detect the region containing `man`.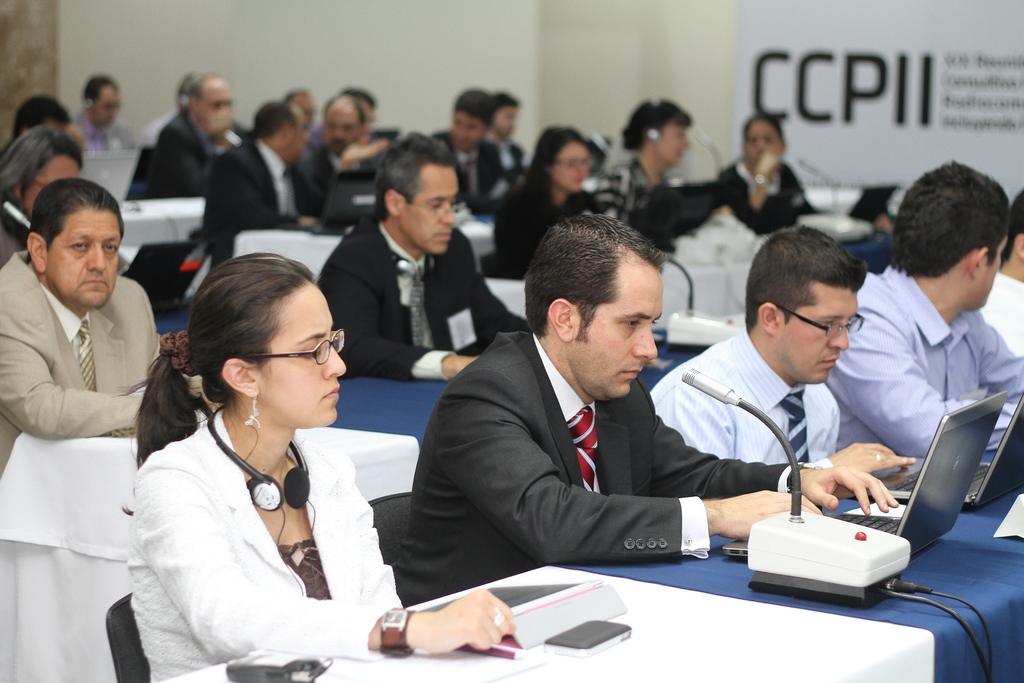
(645,220,871,477).
